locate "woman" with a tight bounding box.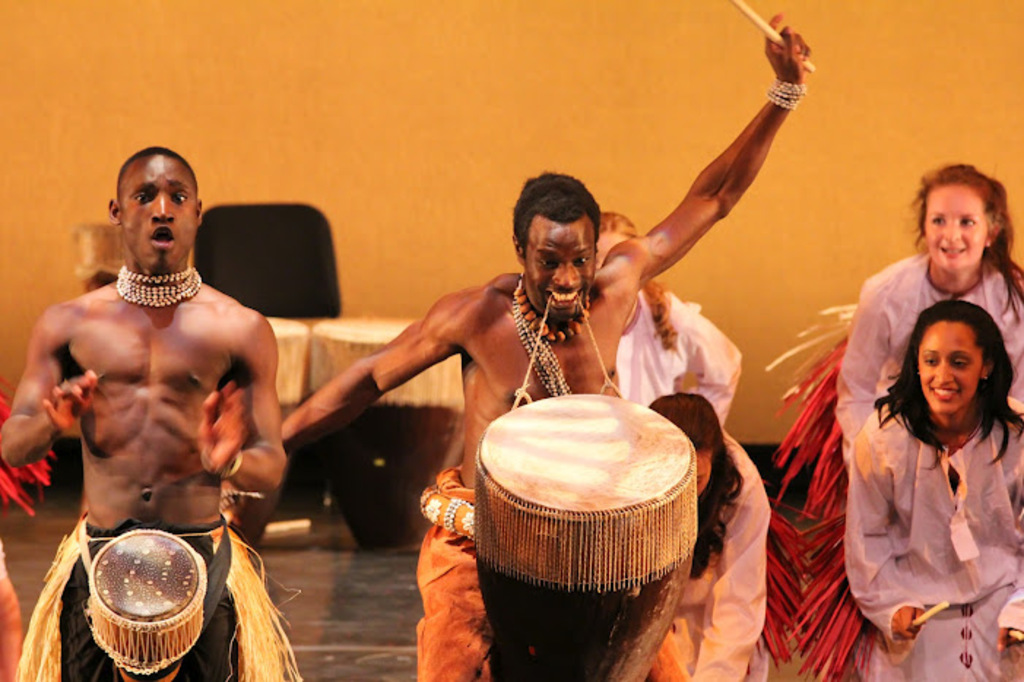
<bbox>795, 299, 1023, 681</bbox>.
